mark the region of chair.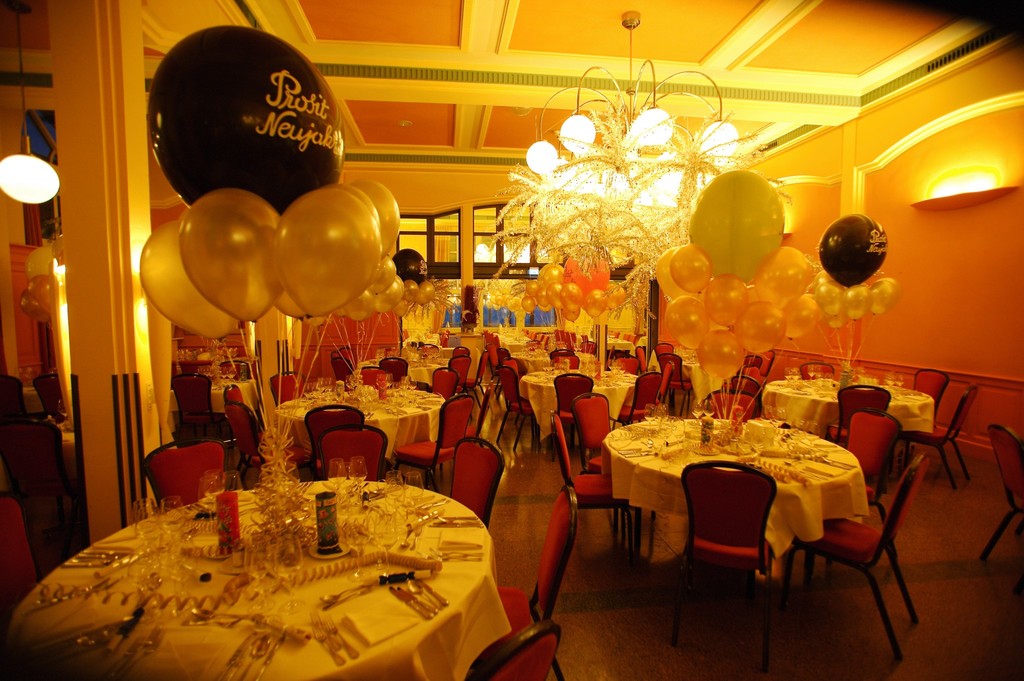
Region: (0,417,82,581).
